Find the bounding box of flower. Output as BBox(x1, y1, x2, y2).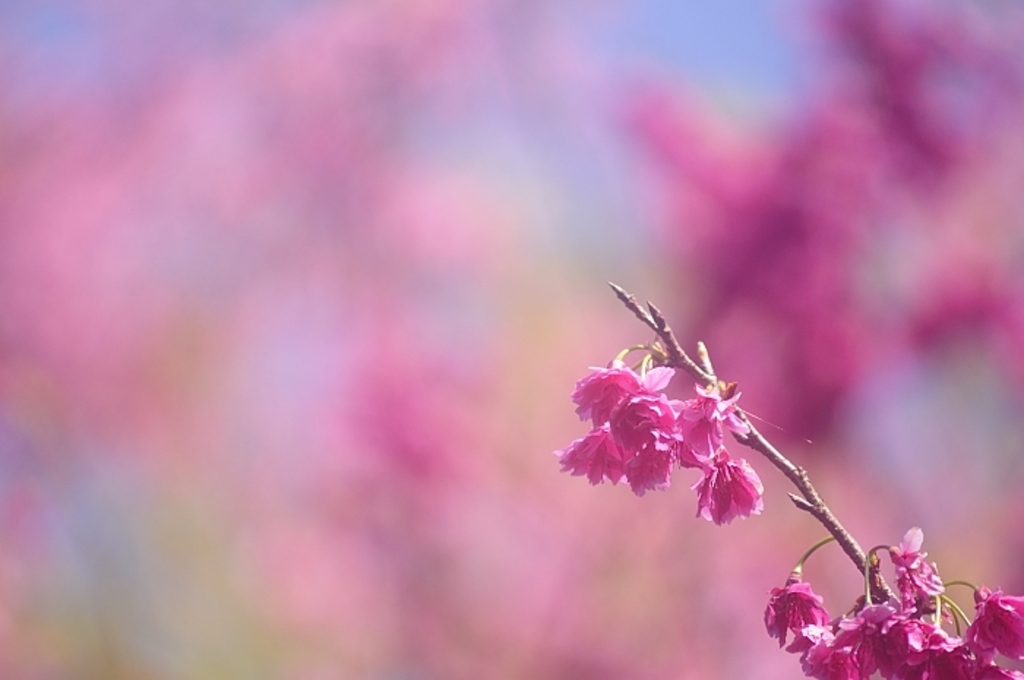
BBox(692, 461, 765, 522).
